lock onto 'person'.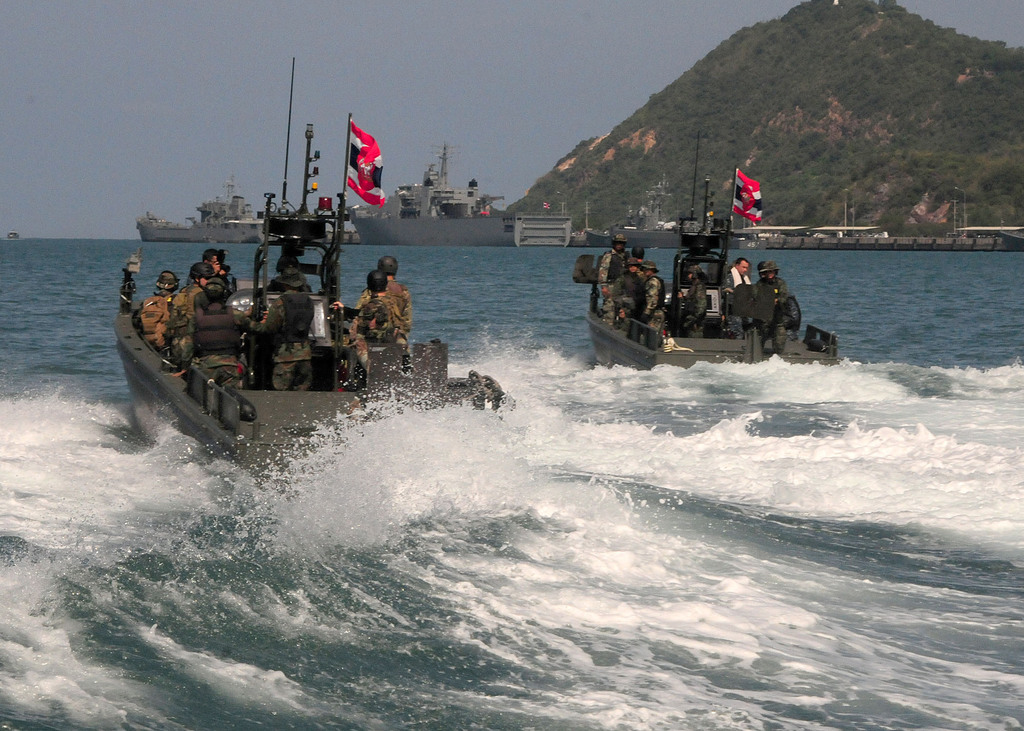
Locked: box(676, 264, 707, 337).
